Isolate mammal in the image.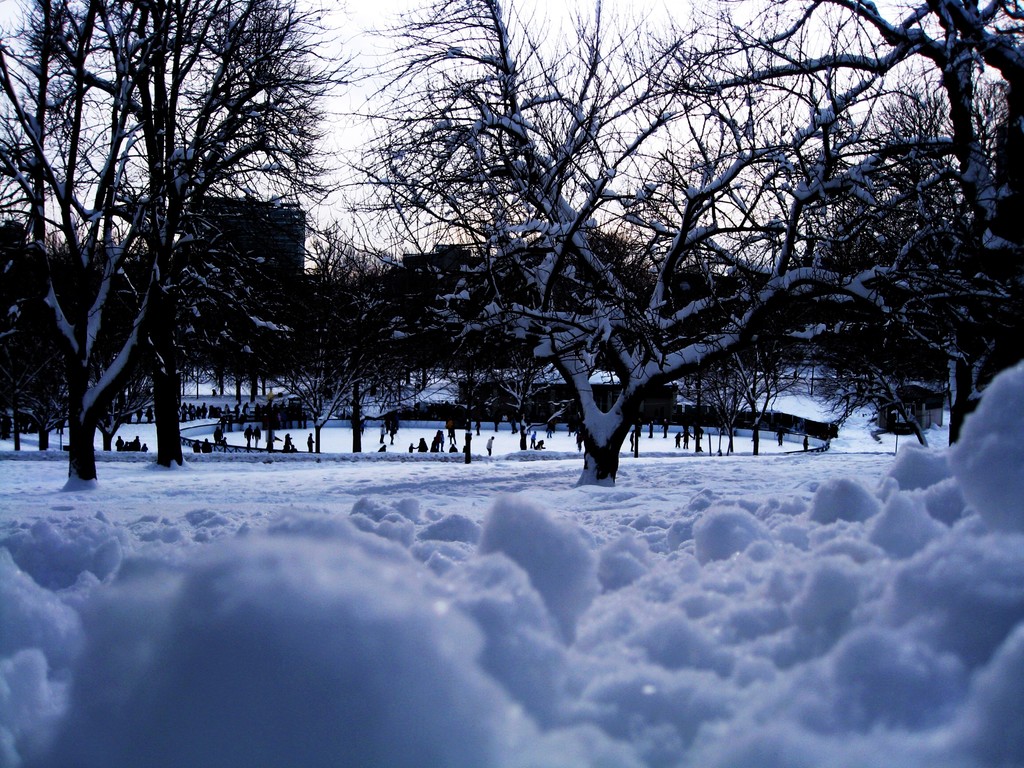
Isolated region: rect(447, 422, 458, 442).
